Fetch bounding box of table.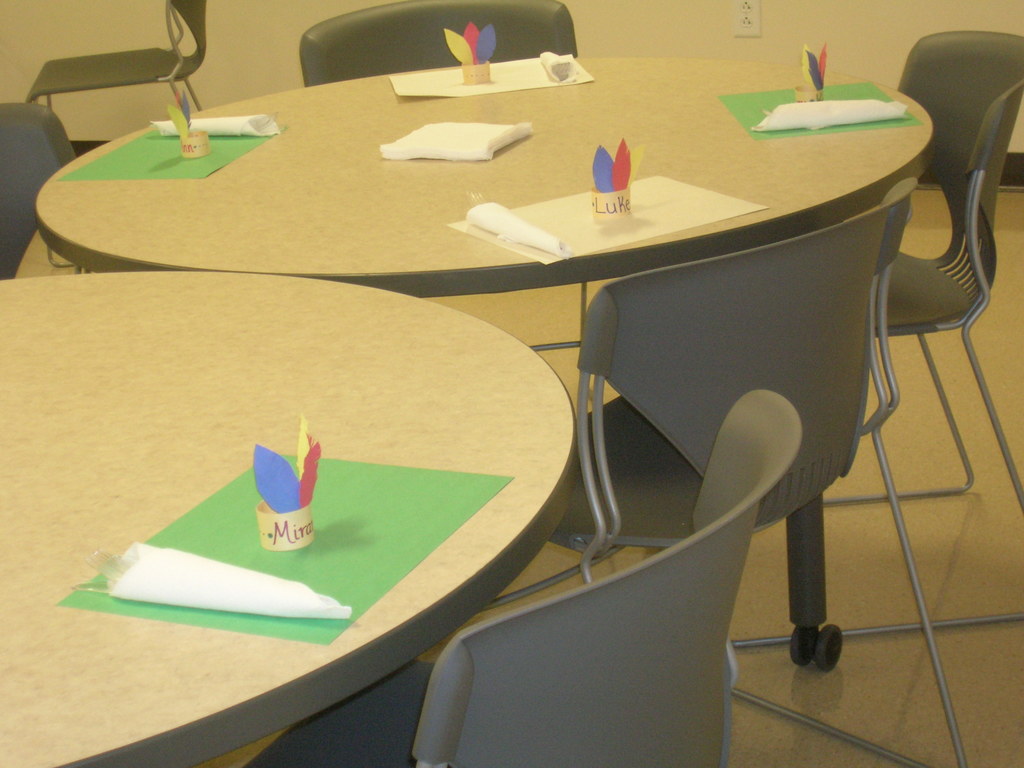
Bbox: left=0, top=271, right=580, bottom=767.
